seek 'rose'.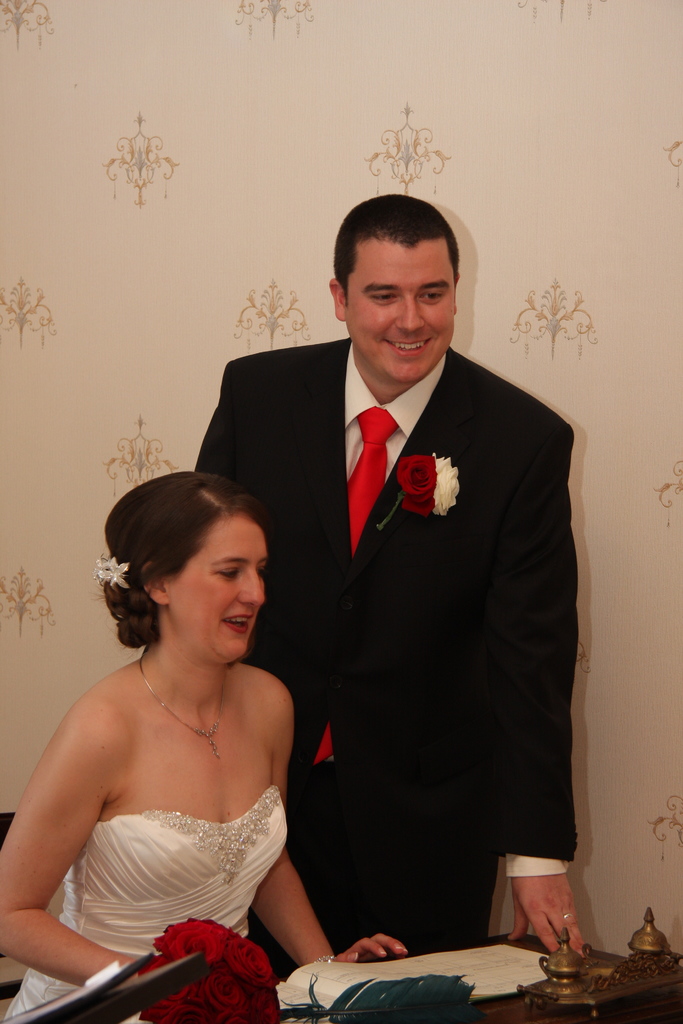
<bbox>400, 491, 428, 520</bbox>.
